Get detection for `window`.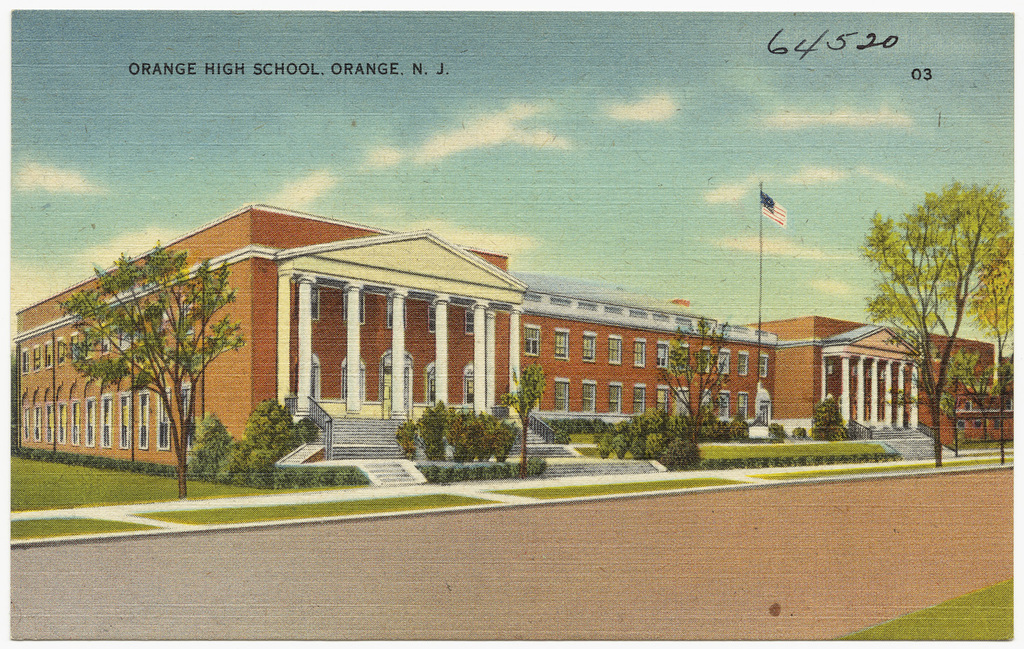
Detection: left=737, top=350, right=751, bottom=380.
